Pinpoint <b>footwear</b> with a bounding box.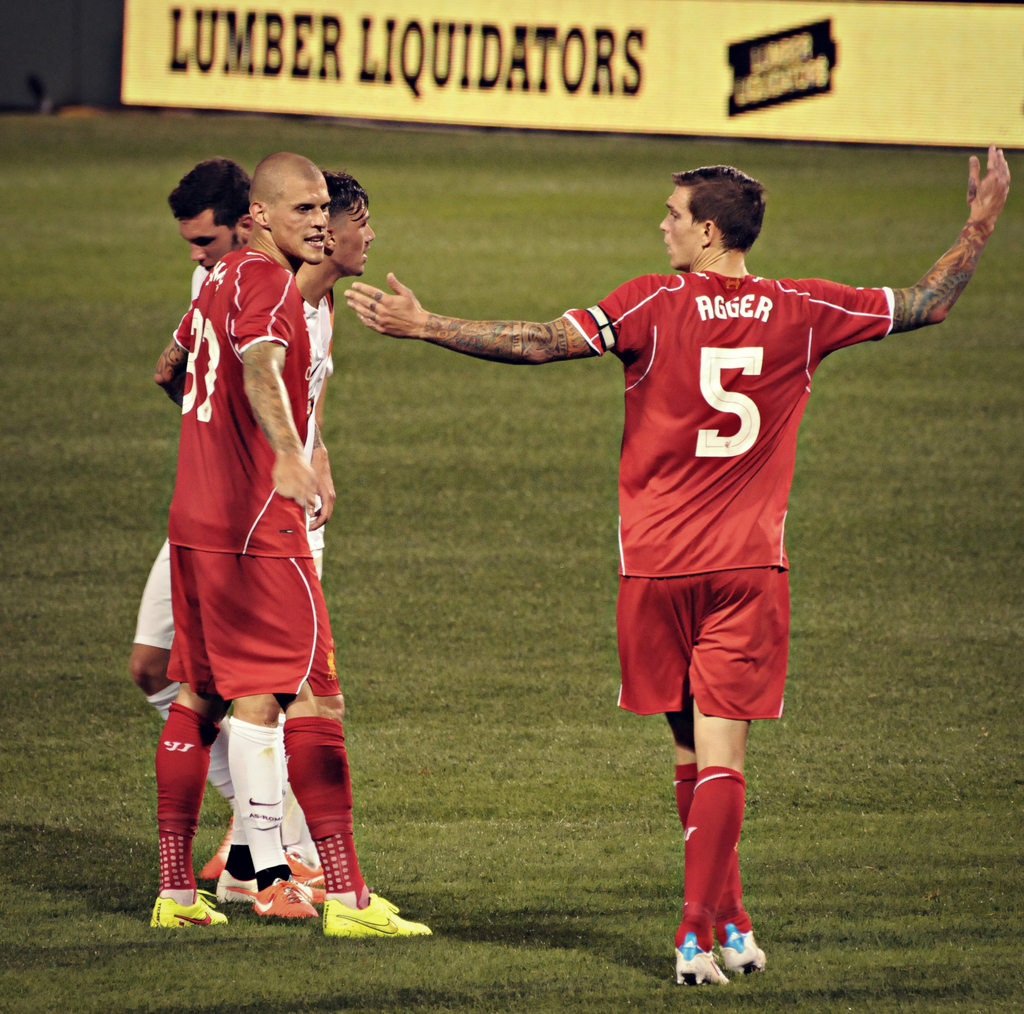
(215,867,258,902).
